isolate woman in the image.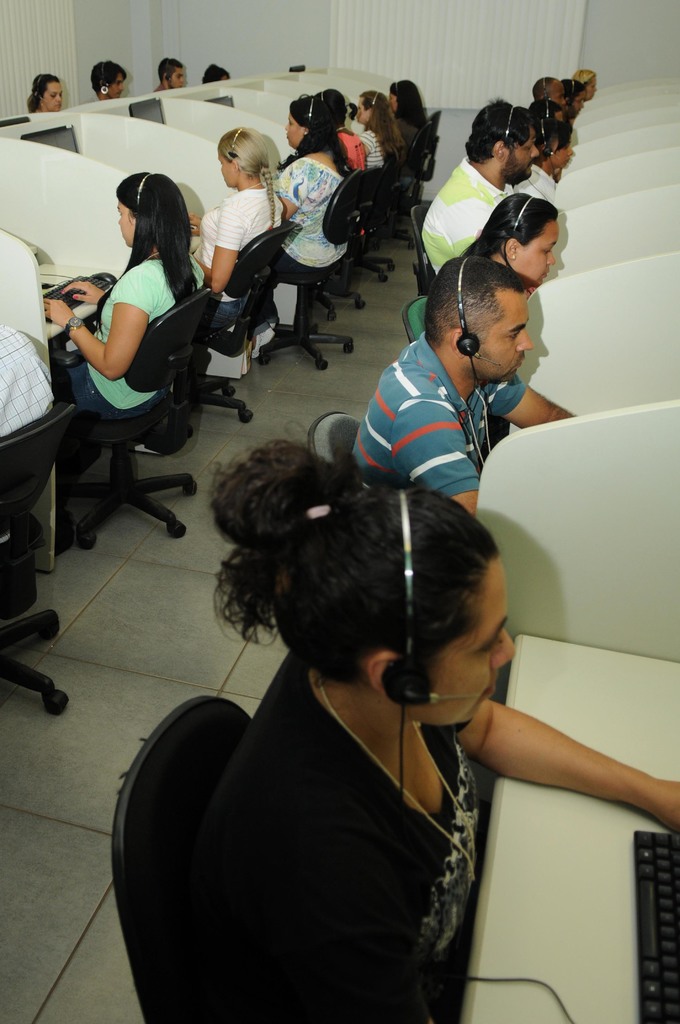
Isolated region: [left=267, top=95, right=376, bottom=270].
